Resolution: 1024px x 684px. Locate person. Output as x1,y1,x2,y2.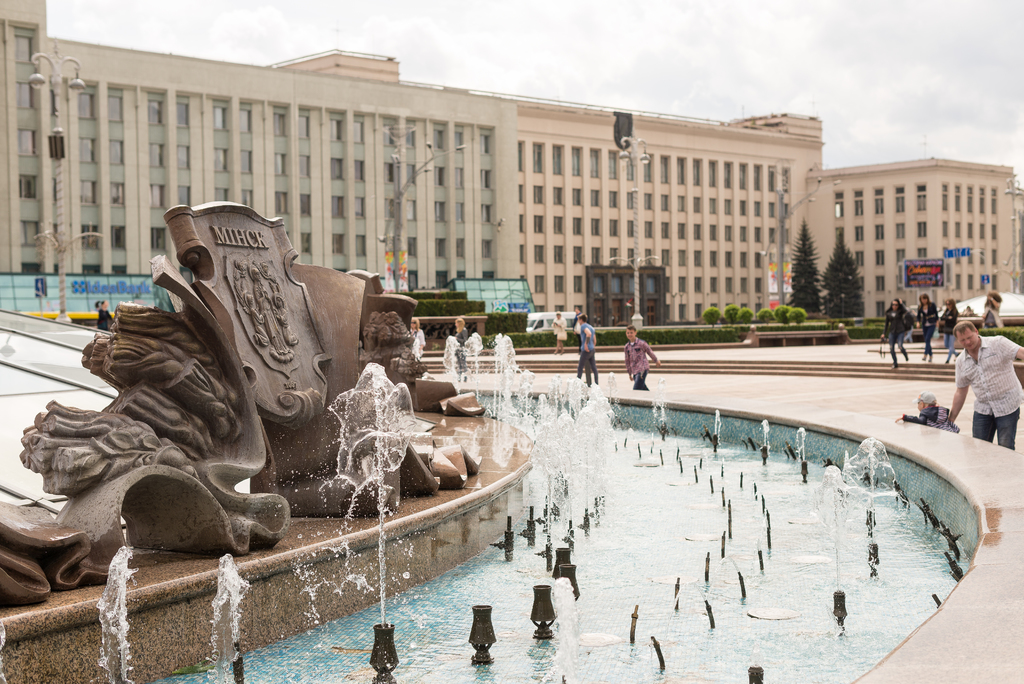
547,311,567,358.
